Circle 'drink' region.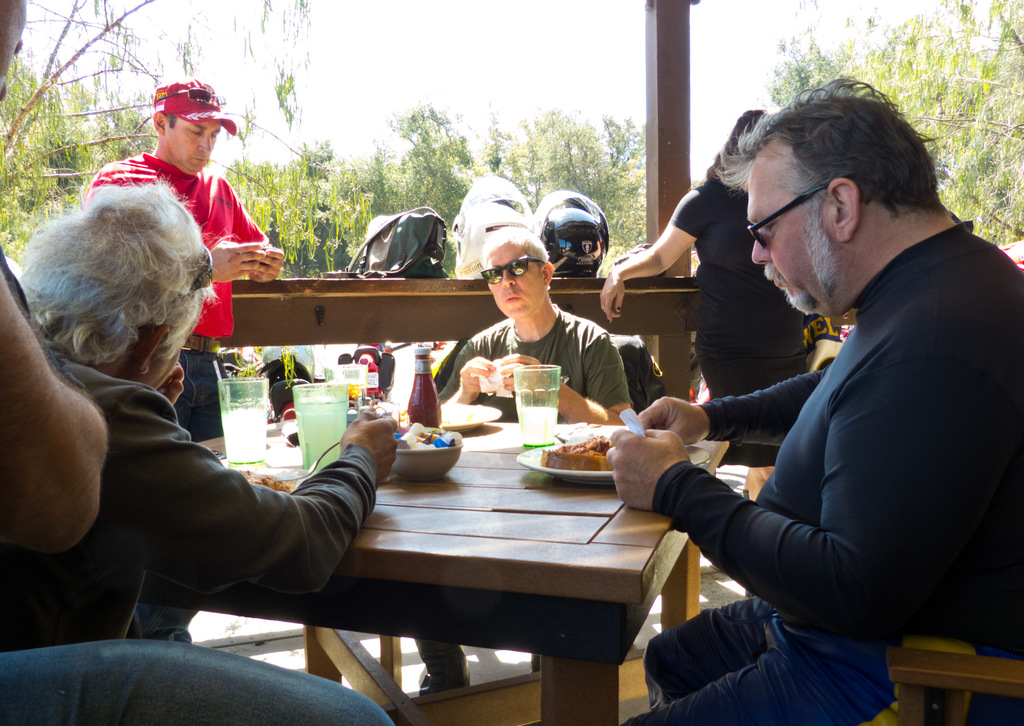
Region: bbox=[515, 405, 557, 445].
